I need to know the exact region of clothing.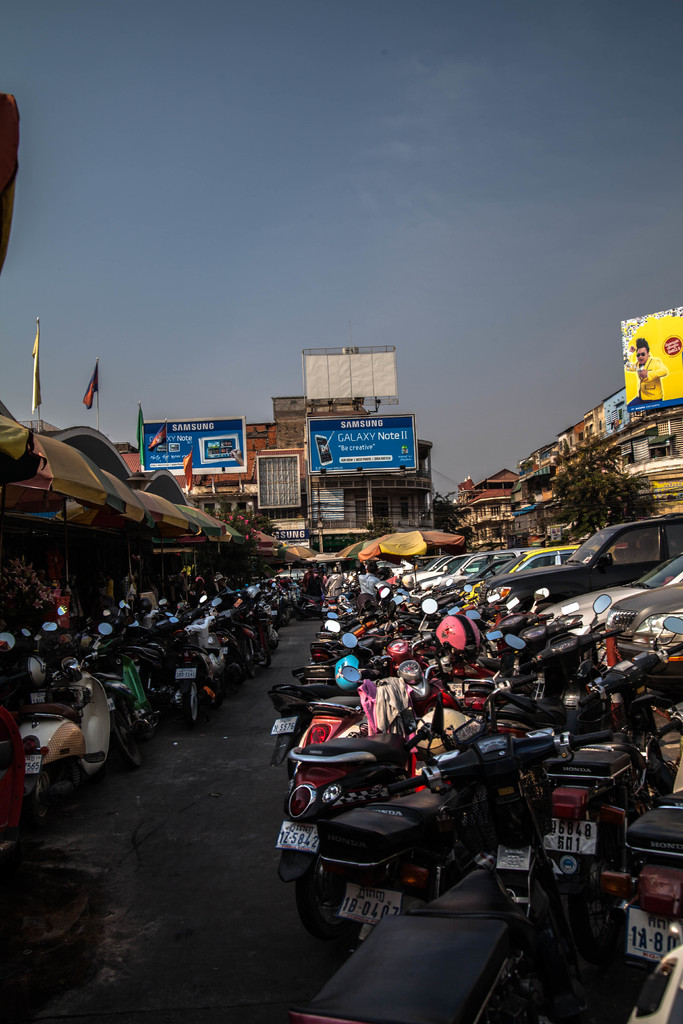
Region: crop(359, 574, 384, 593).
